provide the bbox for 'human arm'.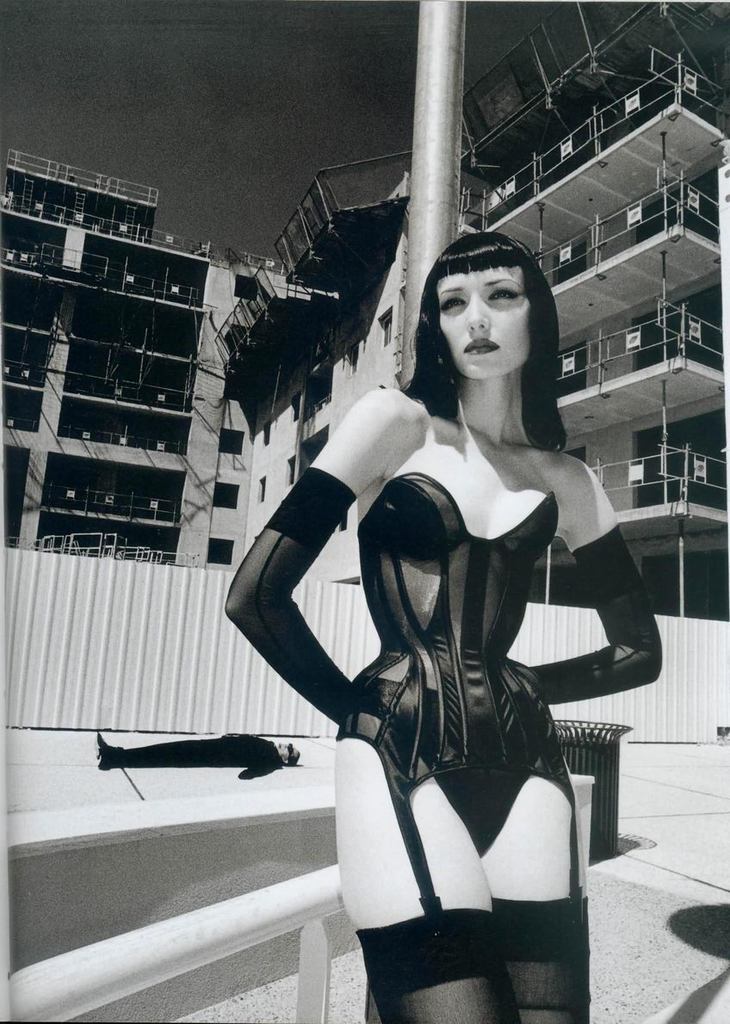
l=531, t=469, r=661, b=702.
